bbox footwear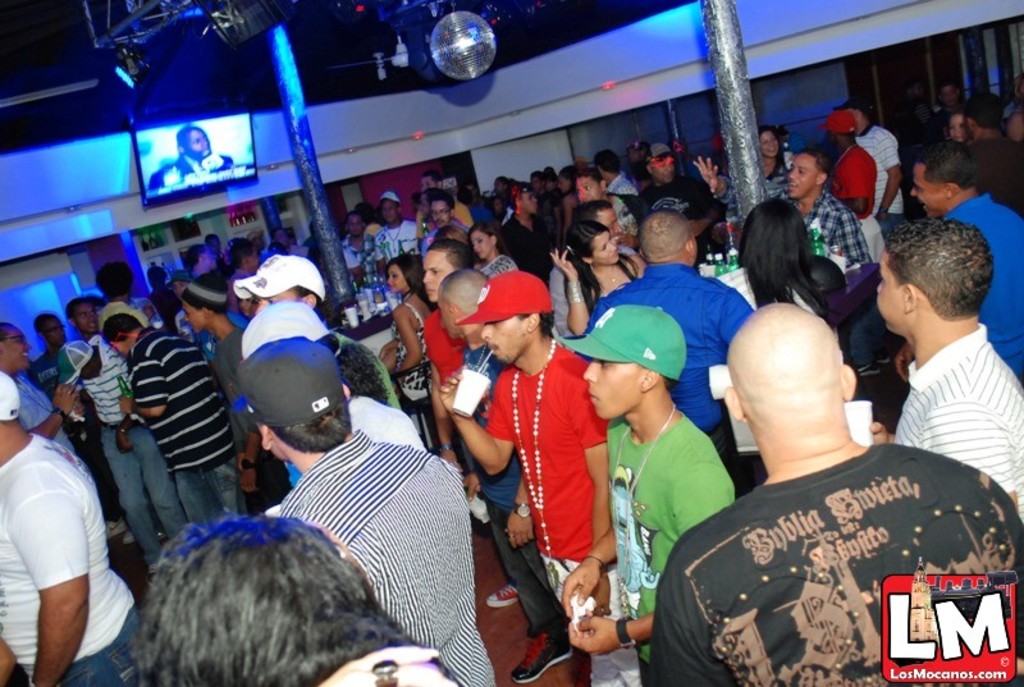
509:632:575:682
